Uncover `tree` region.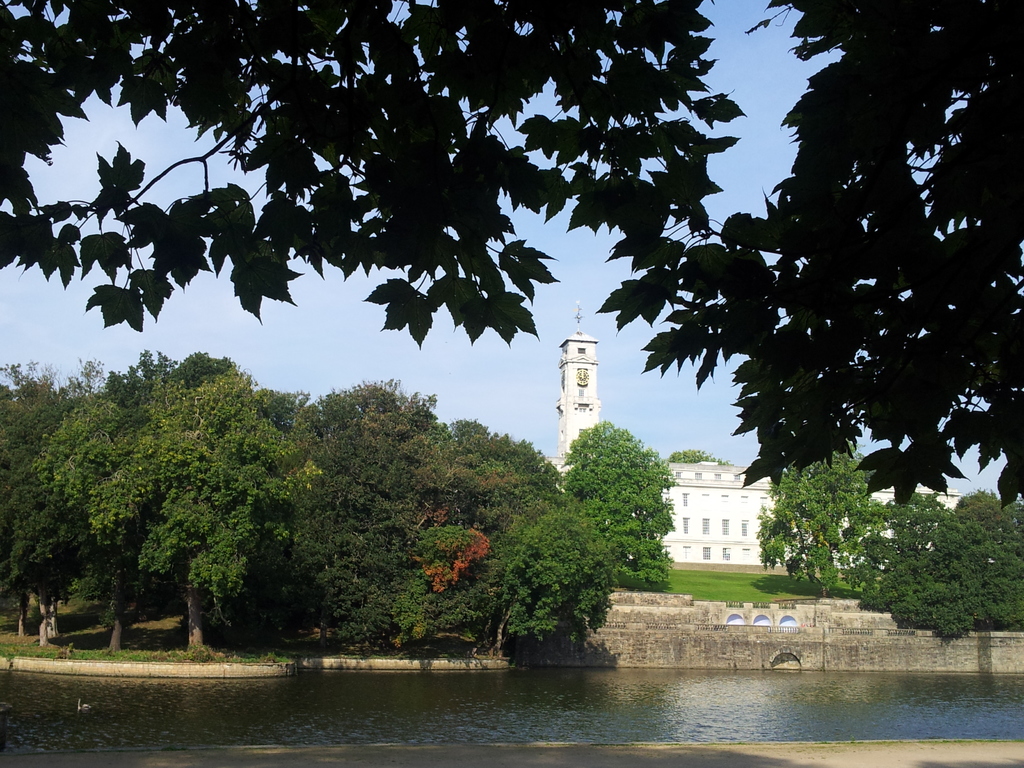
Uncovered: 0:0:1023:507.
